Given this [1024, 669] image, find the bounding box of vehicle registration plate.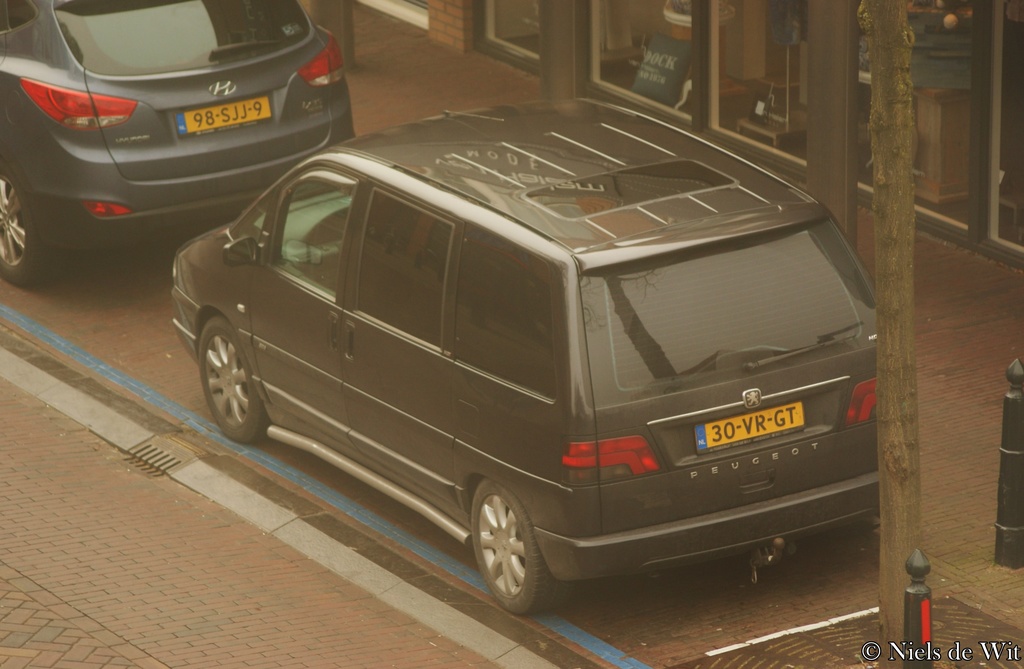
detection(710, 405, 804, 475).
